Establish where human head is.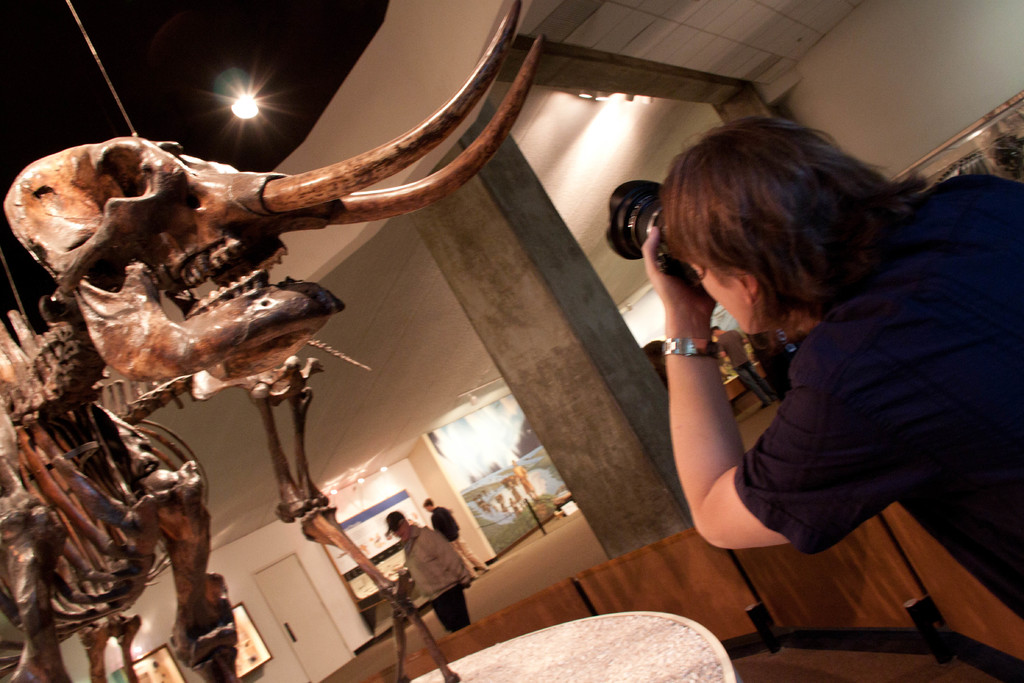
Established at bbox(417, 497, 435, 514).
